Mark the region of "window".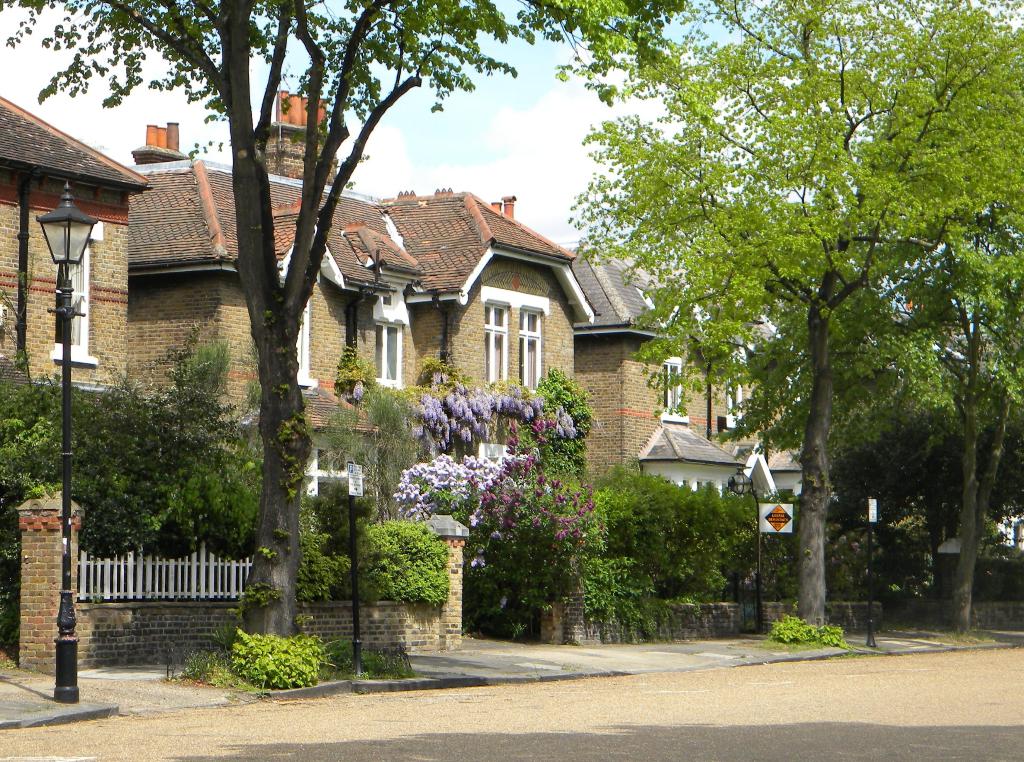
Region: l=50, t=247, r=90, b=355.
